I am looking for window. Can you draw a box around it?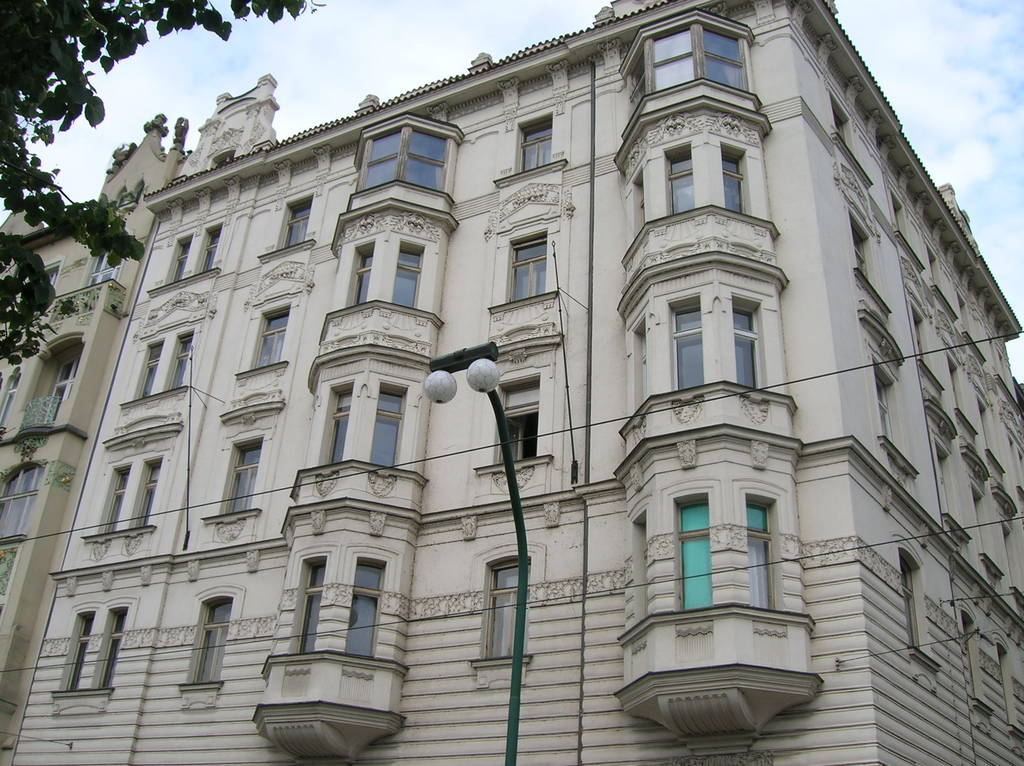
Sure, the bounding box is bbox=(200, 225, 221, 275).
